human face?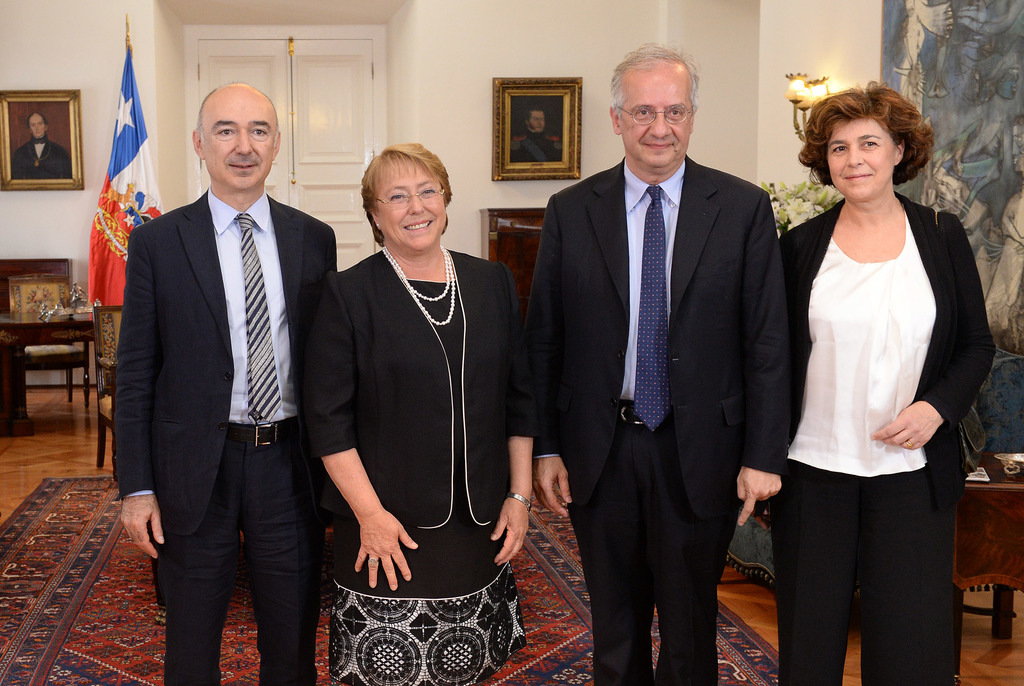
29, 113, 50, 142
